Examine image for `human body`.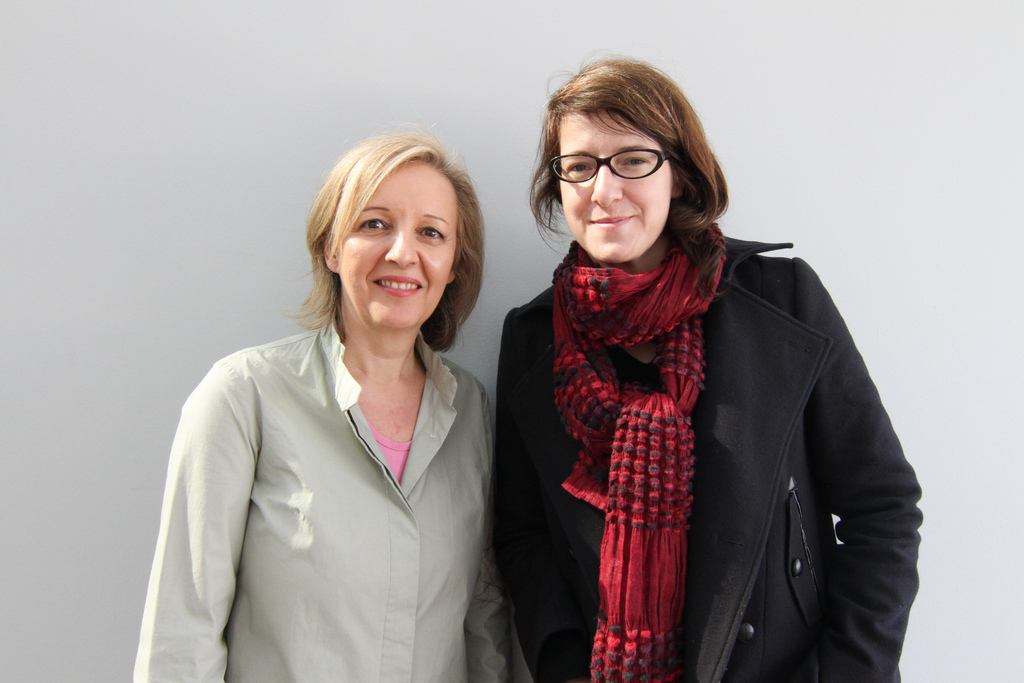
Examination result: x1=494, y1=50, x2=932, y2=682.
